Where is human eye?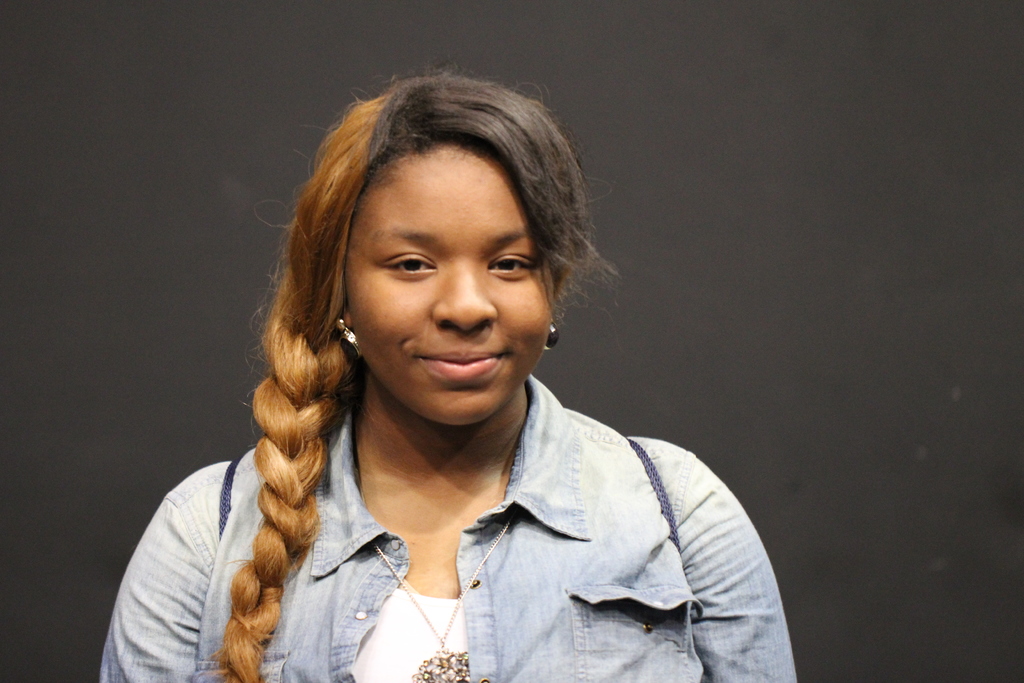
<box>382,251,438,276</box>.
